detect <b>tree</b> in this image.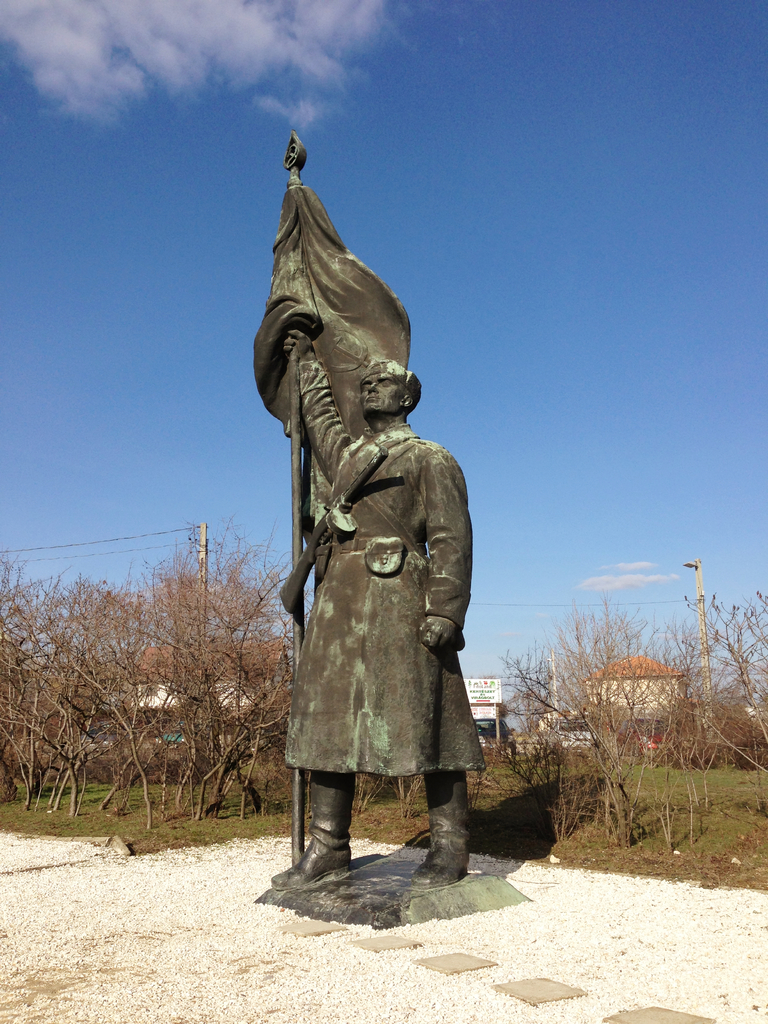
Detection: {"left": 486, "top": 600, "right": 702, "bottom": 872}.
